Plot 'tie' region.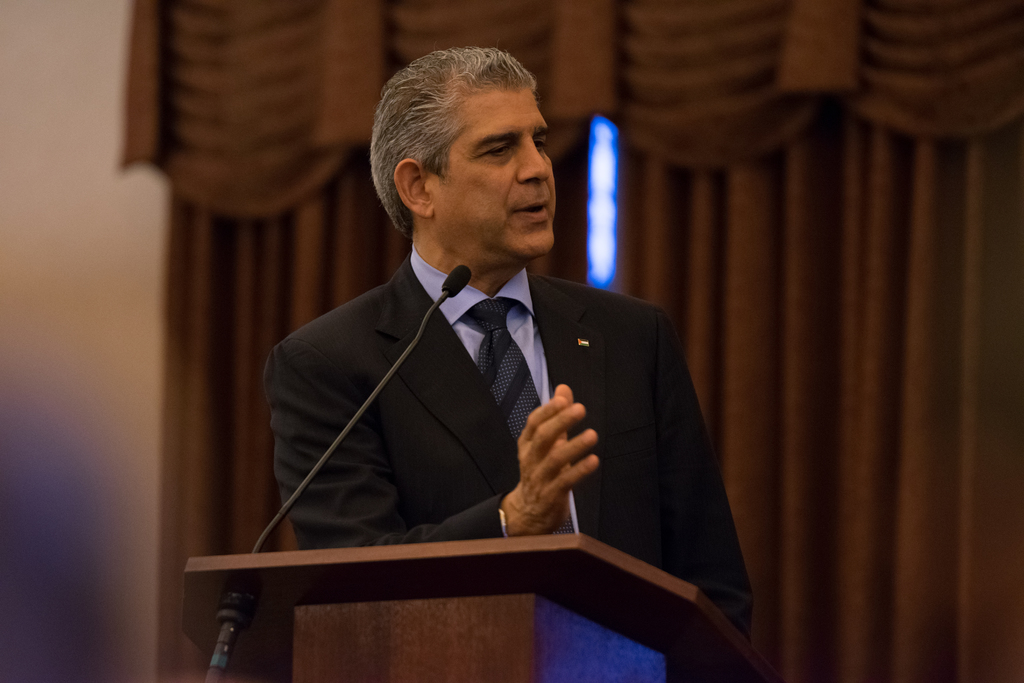
Plotted at (left=465, top=298, right=543, bottom=436).
